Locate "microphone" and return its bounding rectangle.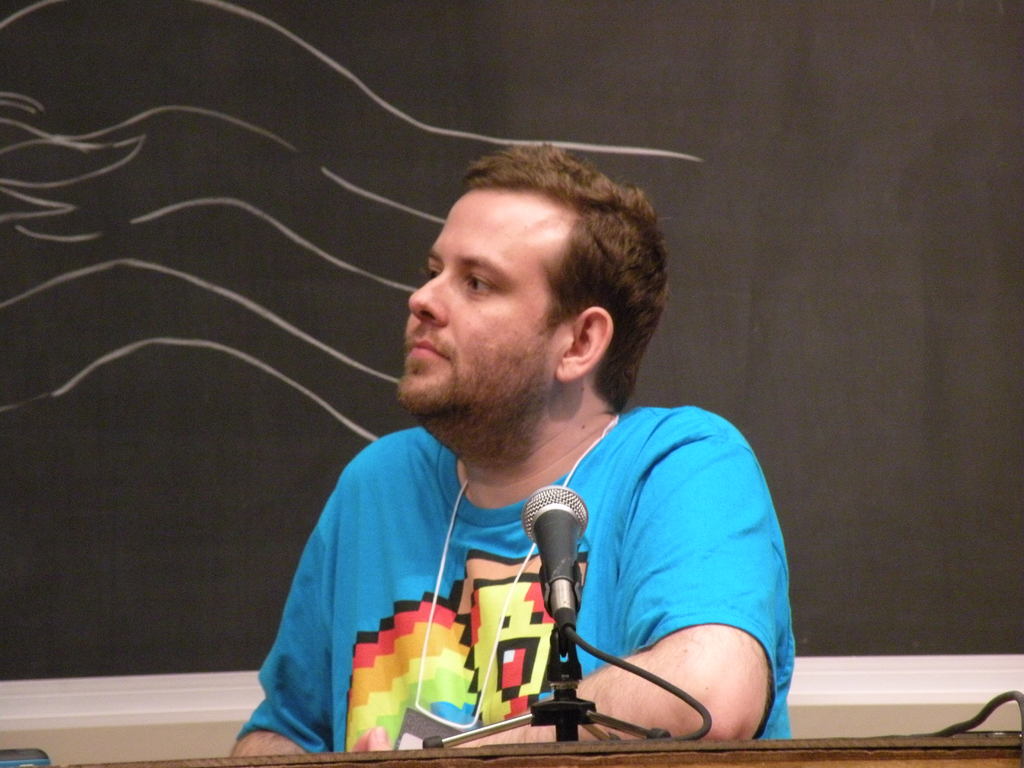
(520, 485, 589, 627).
